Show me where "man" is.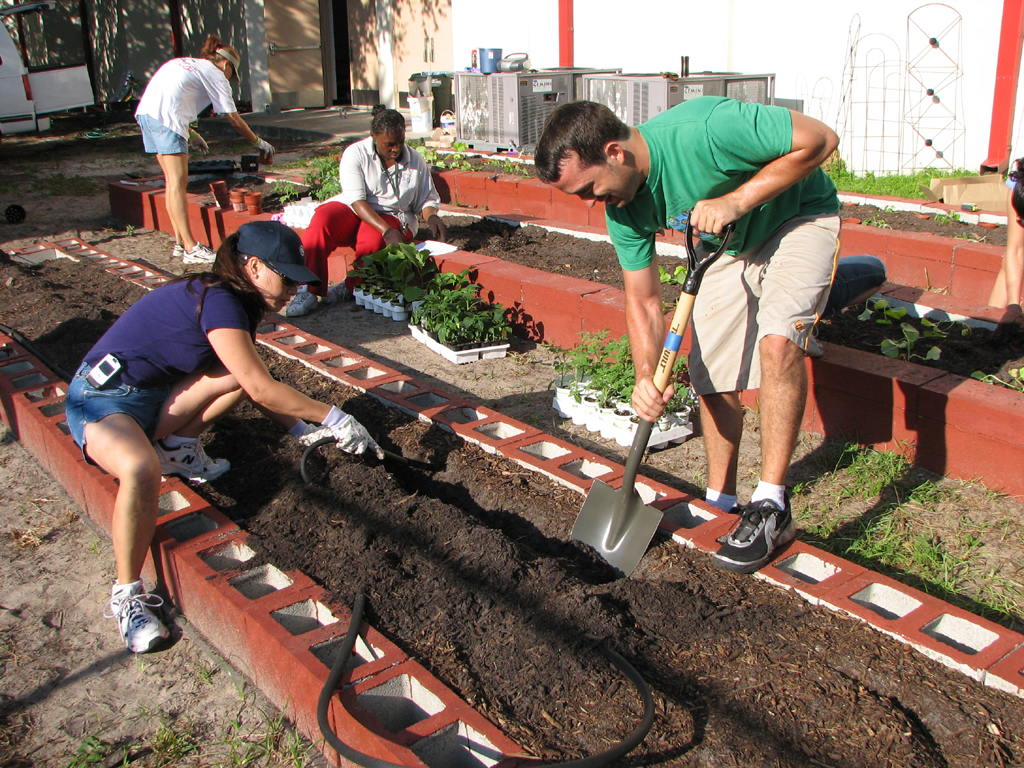
"man" is at (x1=534, y1=93, x2=844, y2=575).
